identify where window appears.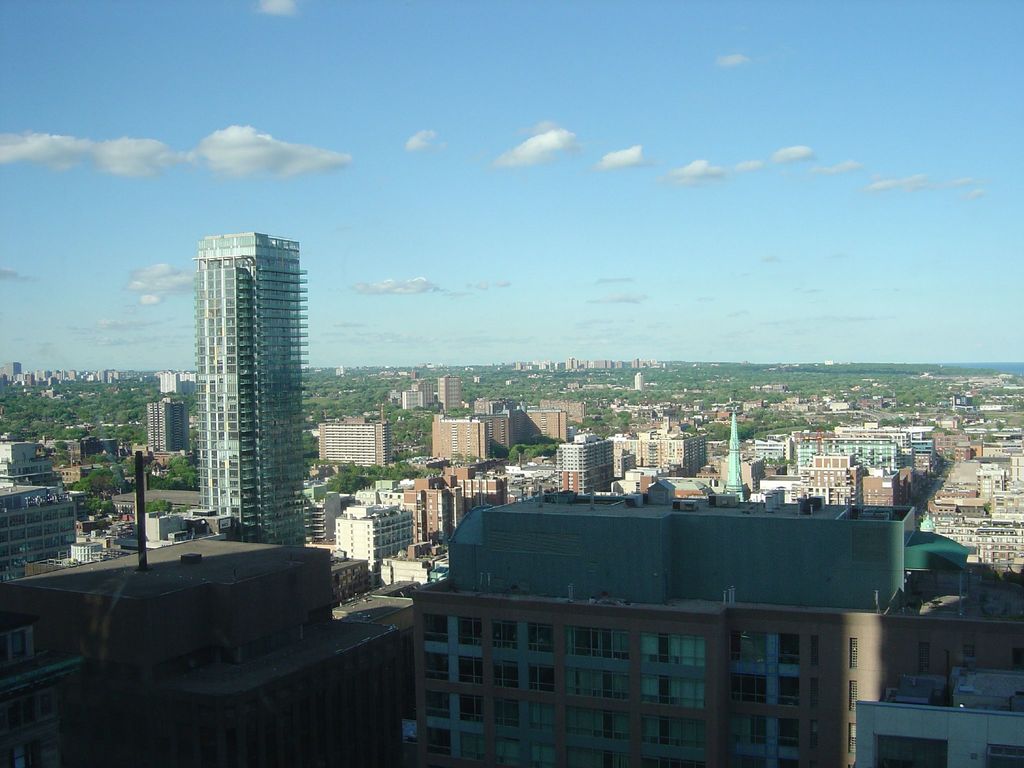
Appears at (726, 631, 767, 669).
